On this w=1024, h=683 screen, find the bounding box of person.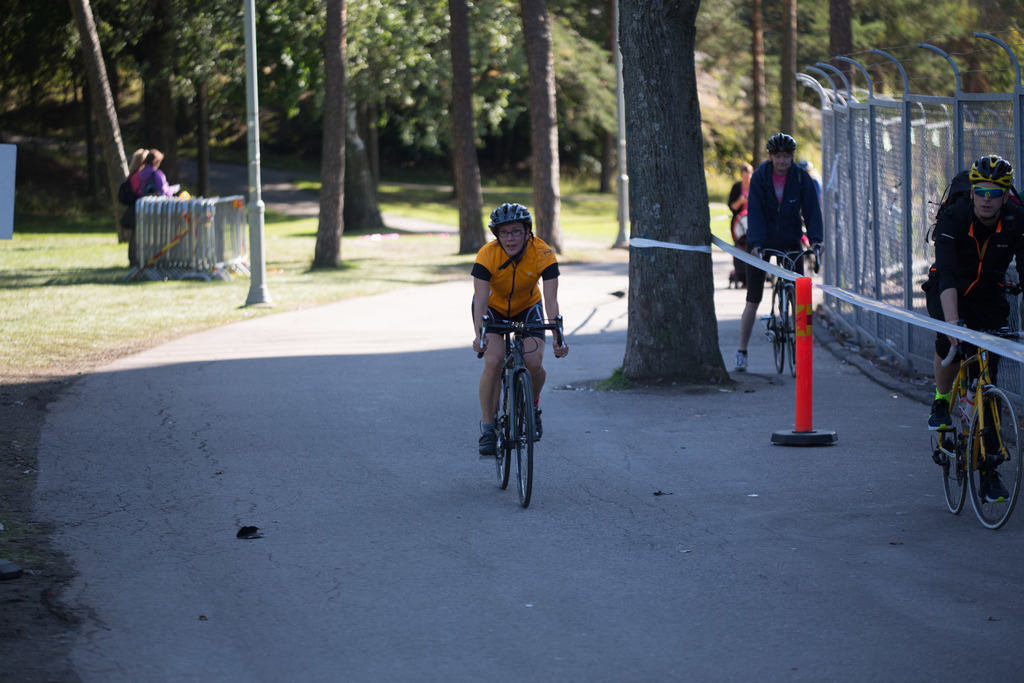
Bounding box: 925/161/1023/500.
